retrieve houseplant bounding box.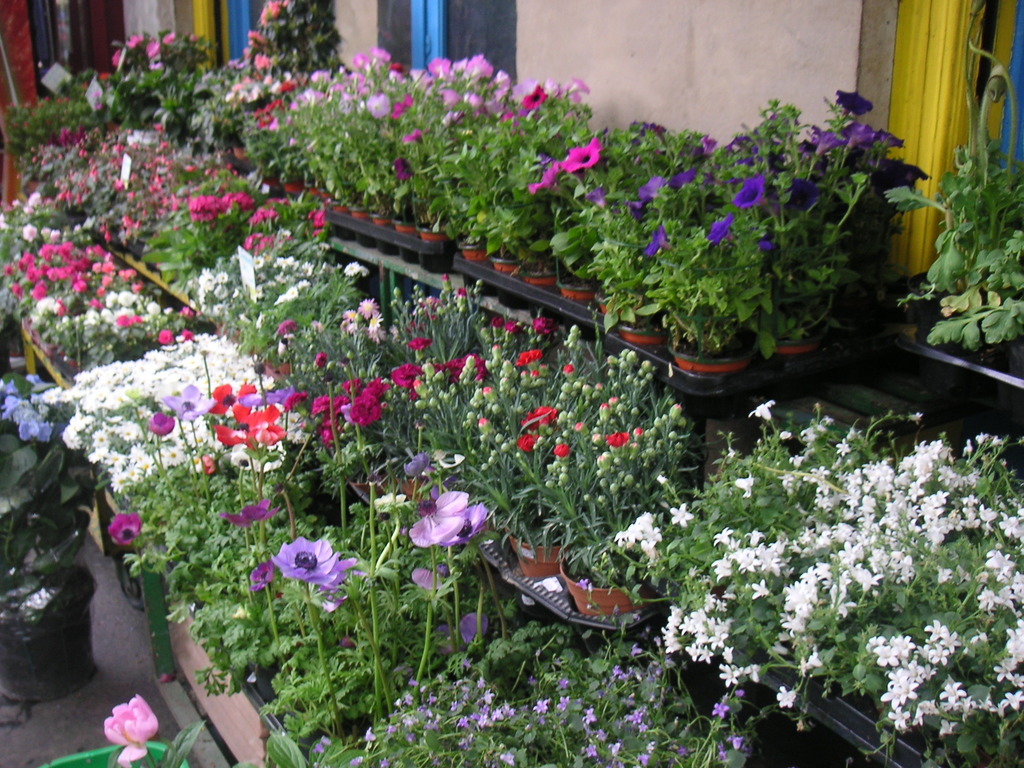
Bounding box: (x1=0, y1=367, x2=127, y2=717).
